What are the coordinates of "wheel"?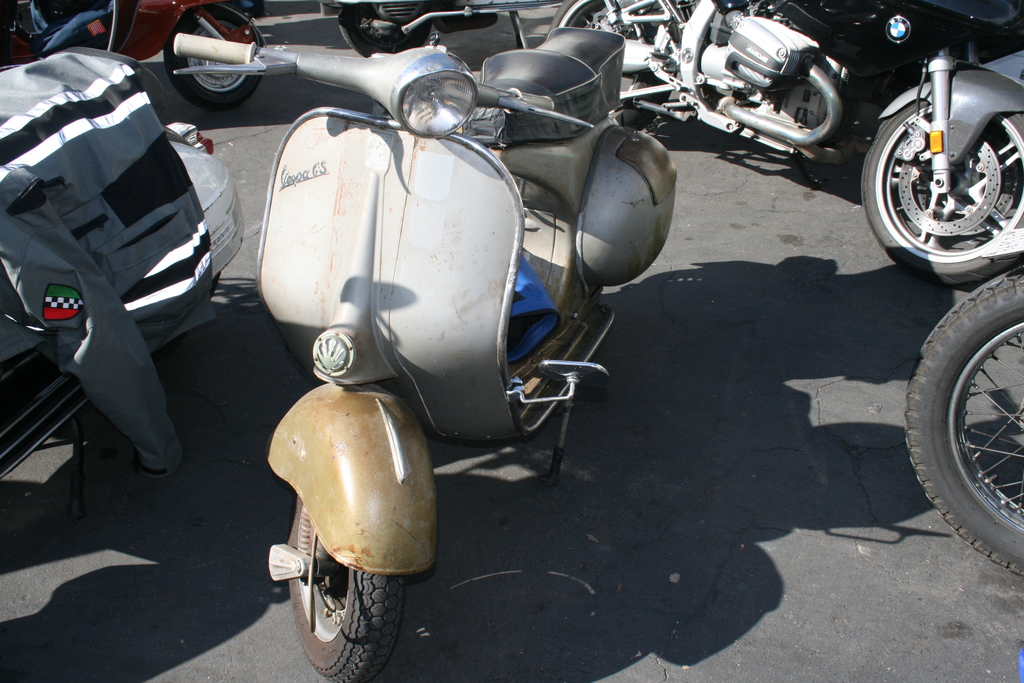
select_region(166, 3, 264, 108).
